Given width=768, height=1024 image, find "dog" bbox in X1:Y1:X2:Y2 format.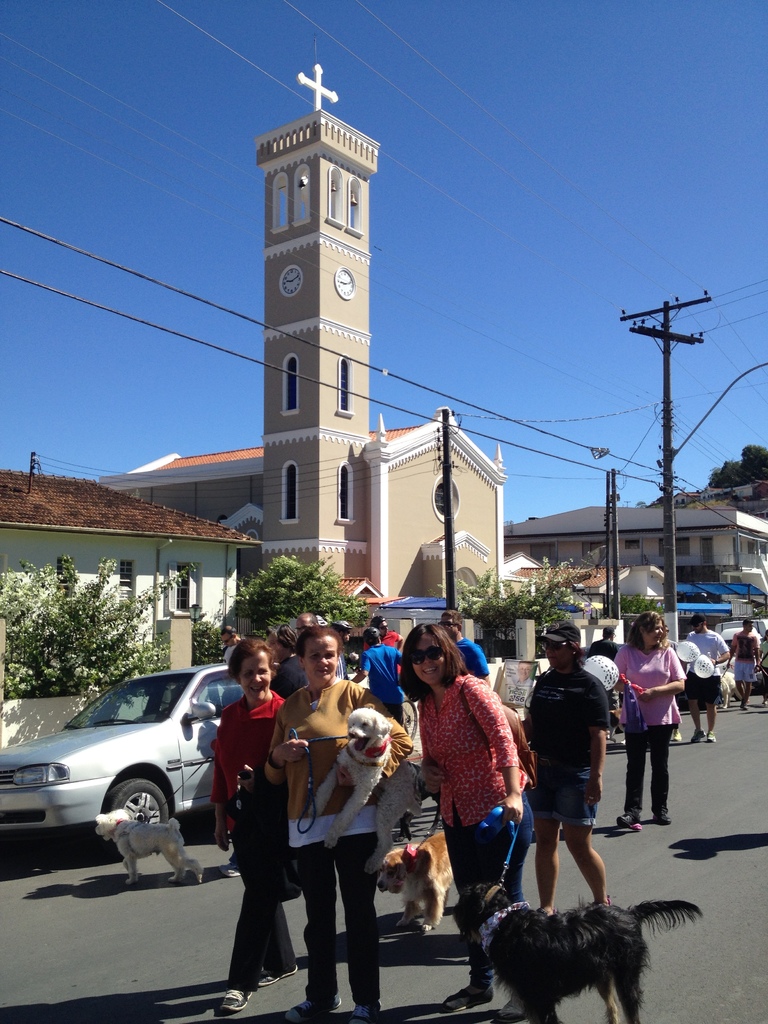
374:826:458:938.
